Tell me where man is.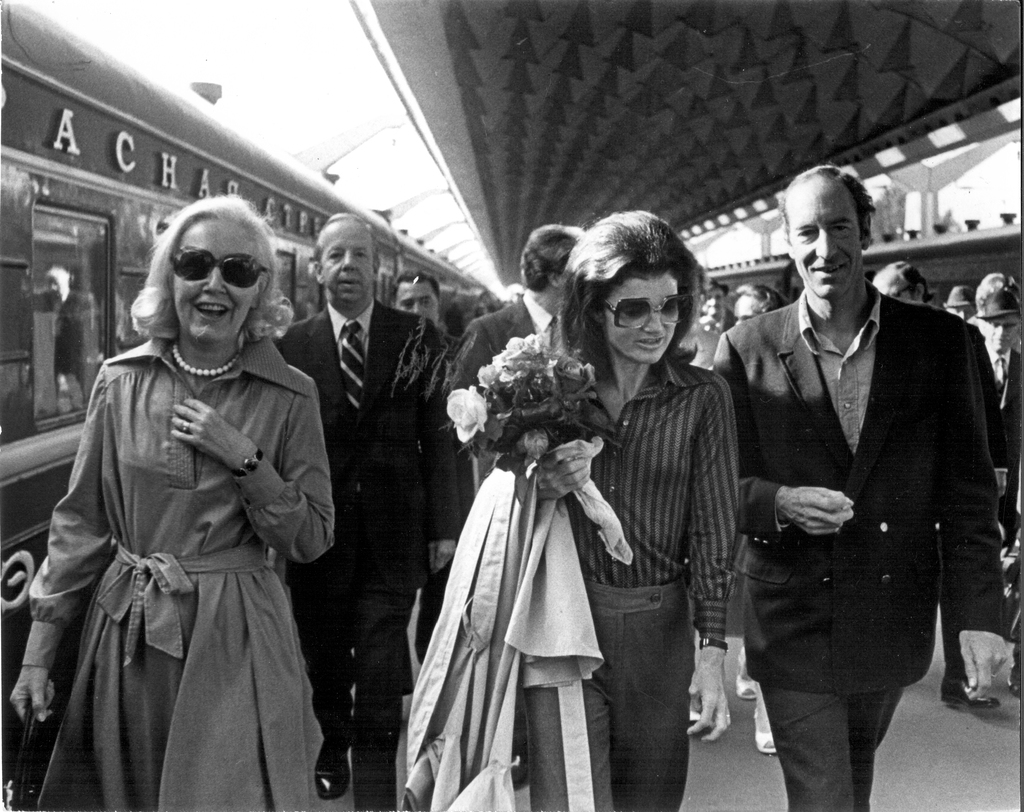
man is at BBox(464, 221, 589, 490).
